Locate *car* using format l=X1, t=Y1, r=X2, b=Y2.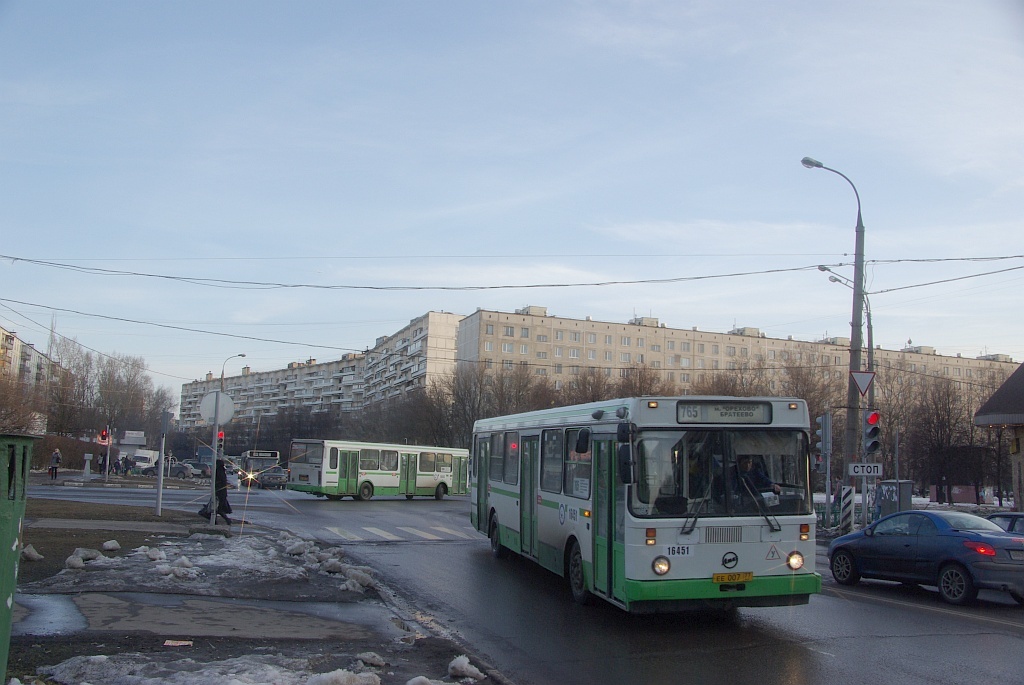
l=121, t=445, r=166, b=476.
